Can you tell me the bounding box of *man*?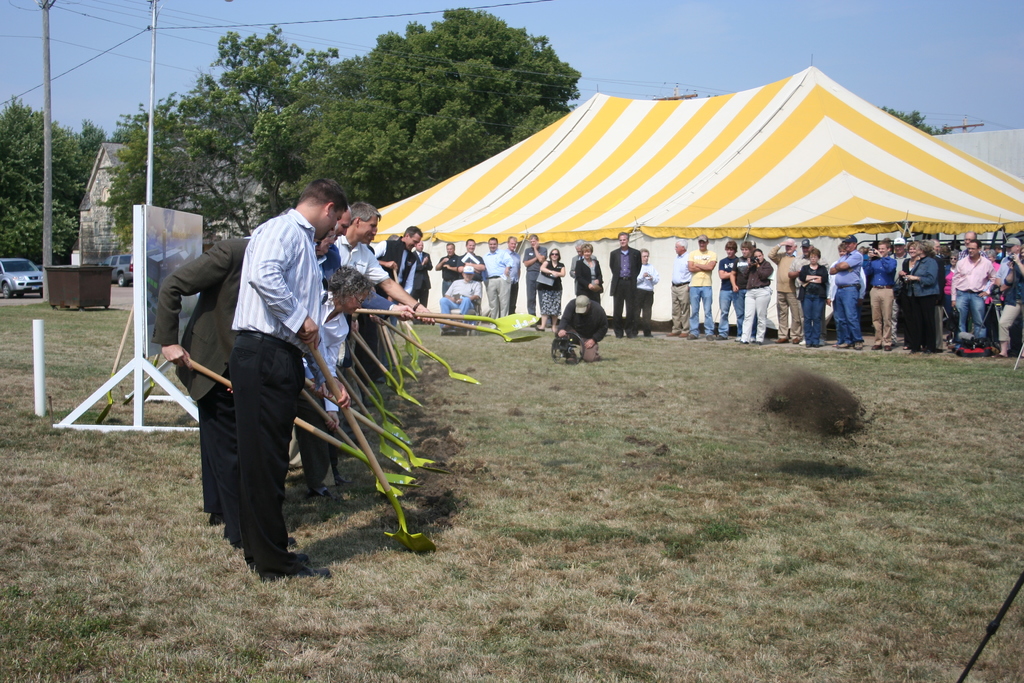
bbox(369, 226, 423, 331).
